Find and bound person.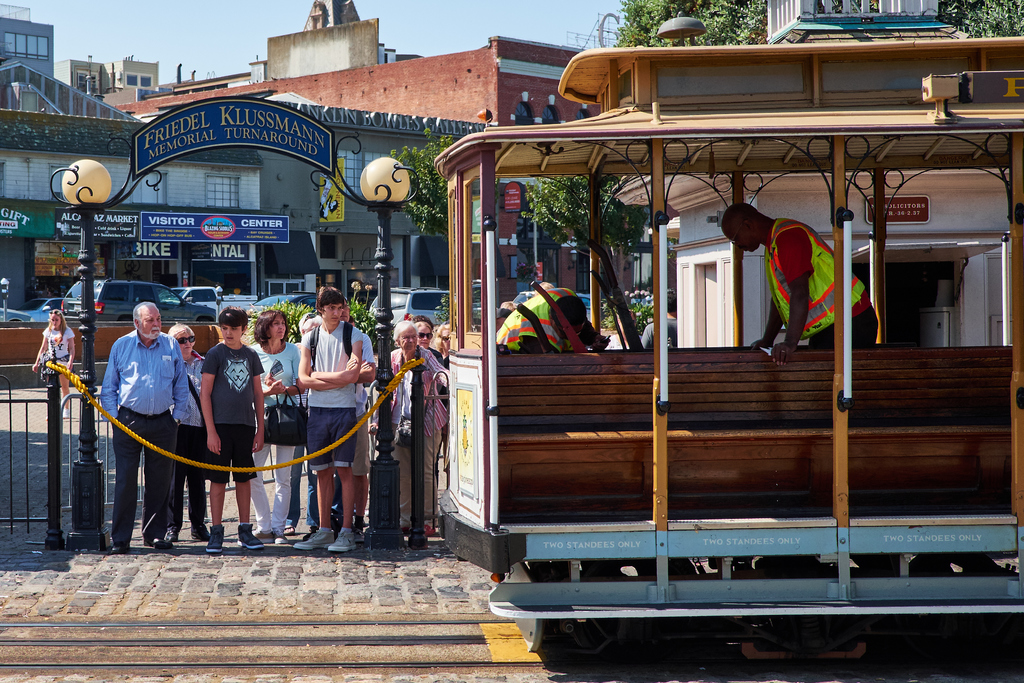
Bound: 20/300/83/424.
